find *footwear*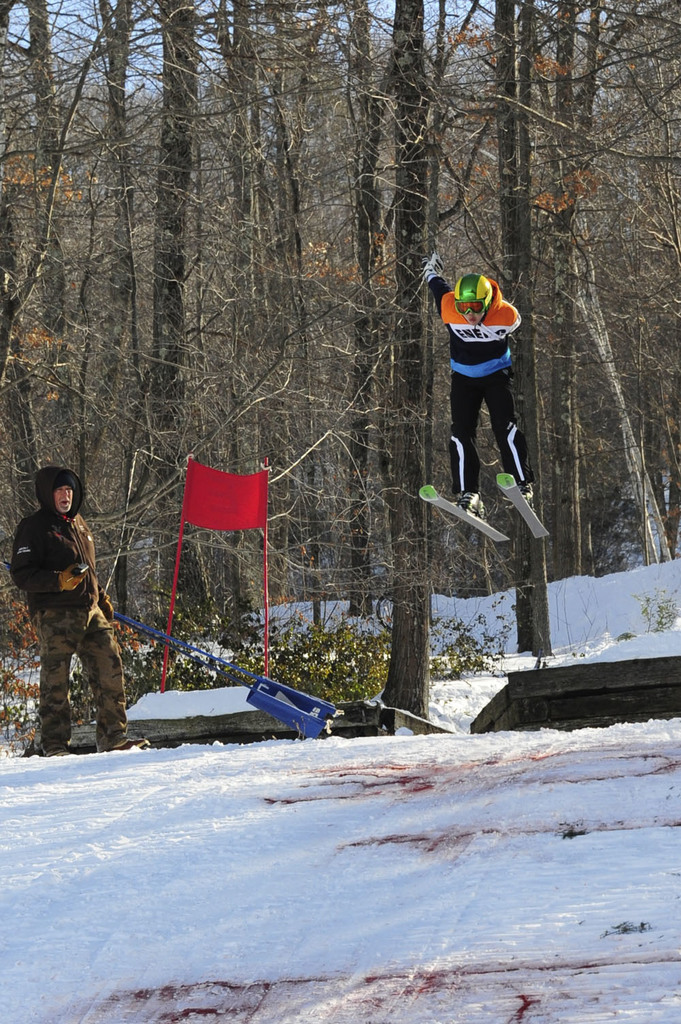
521:480:533:512
